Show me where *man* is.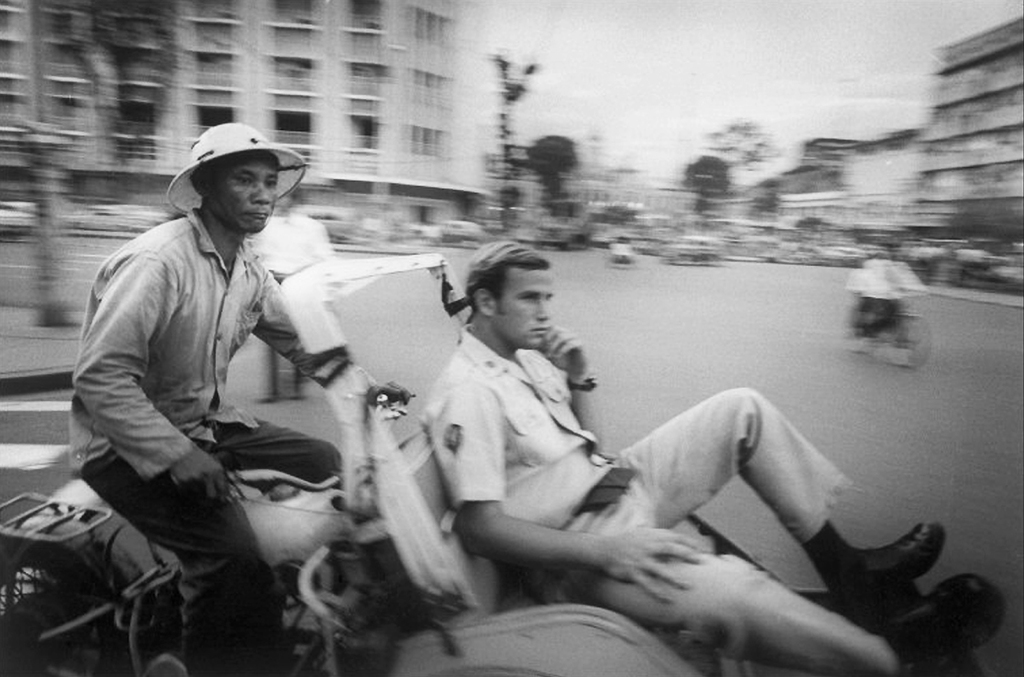
*man* is at {"left": 64, "top": 123, "right": 404, "bottom": 658}.
